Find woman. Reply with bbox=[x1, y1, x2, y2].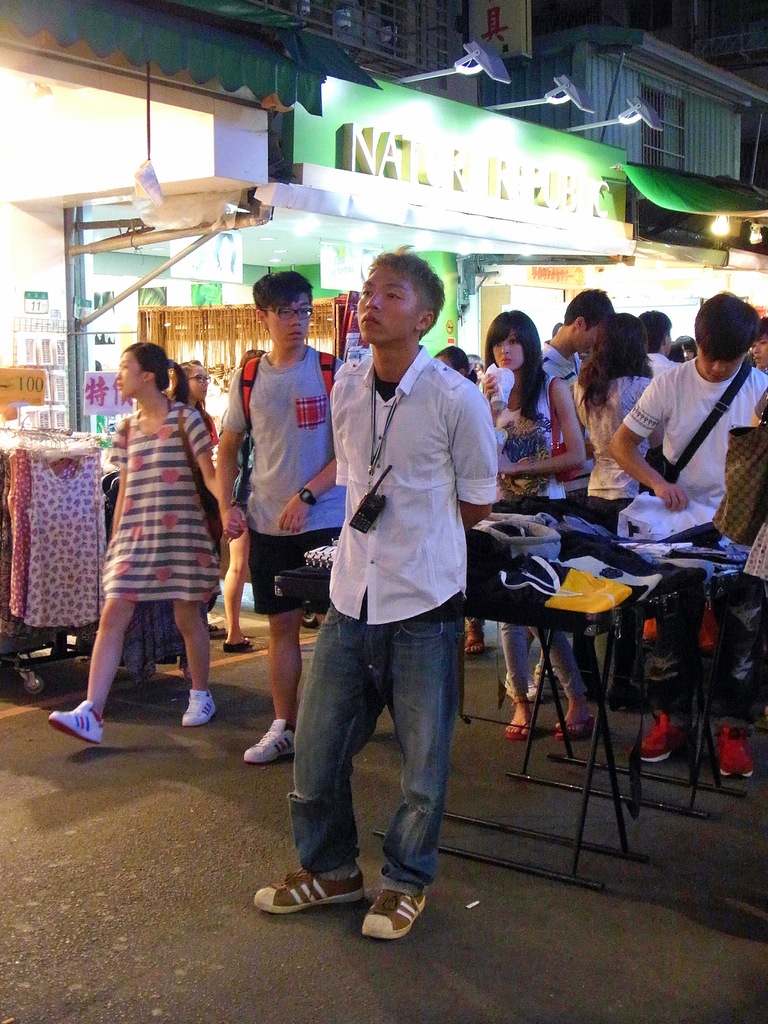
bbox=[83, 325, 232, 727].
